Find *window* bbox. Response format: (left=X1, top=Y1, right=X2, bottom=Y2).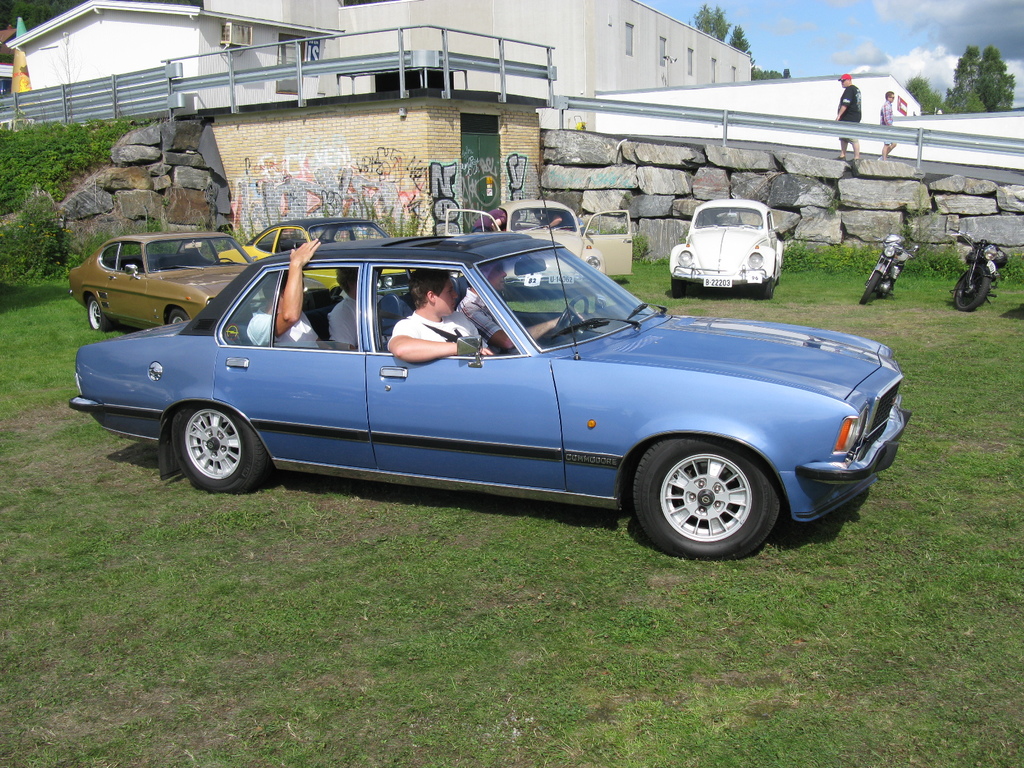
(left=731, top=66, right=739, bottom=81).
